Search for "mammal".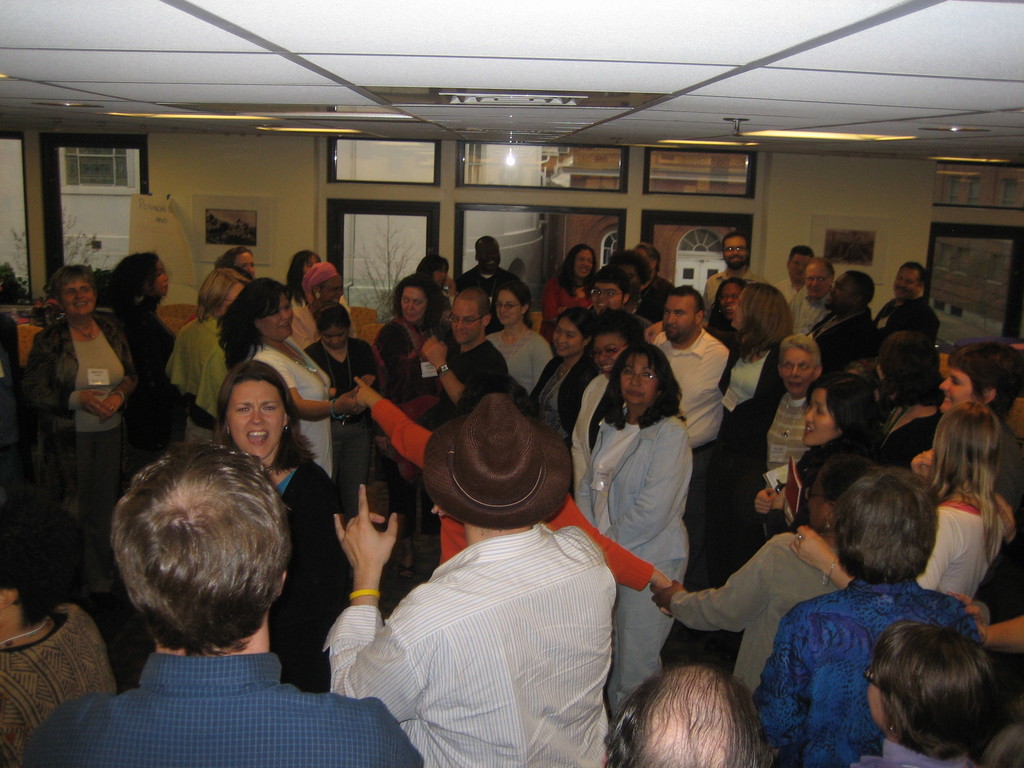
Found at l=789, t=396, r=1006, b=611.
